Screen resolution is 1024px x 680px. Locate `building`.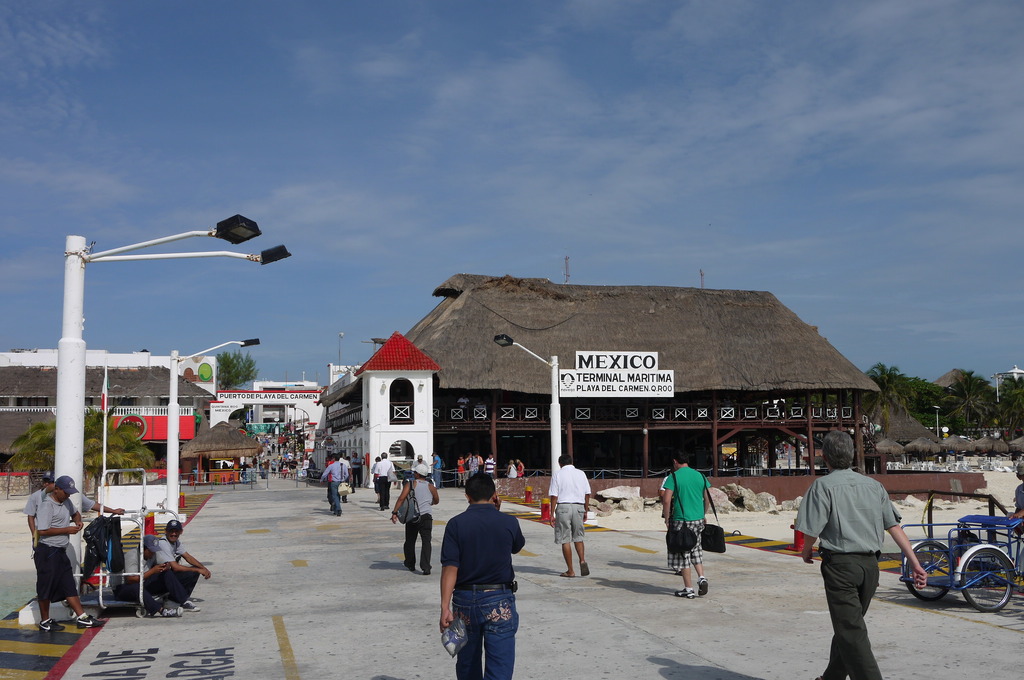
0:360:220:474.
